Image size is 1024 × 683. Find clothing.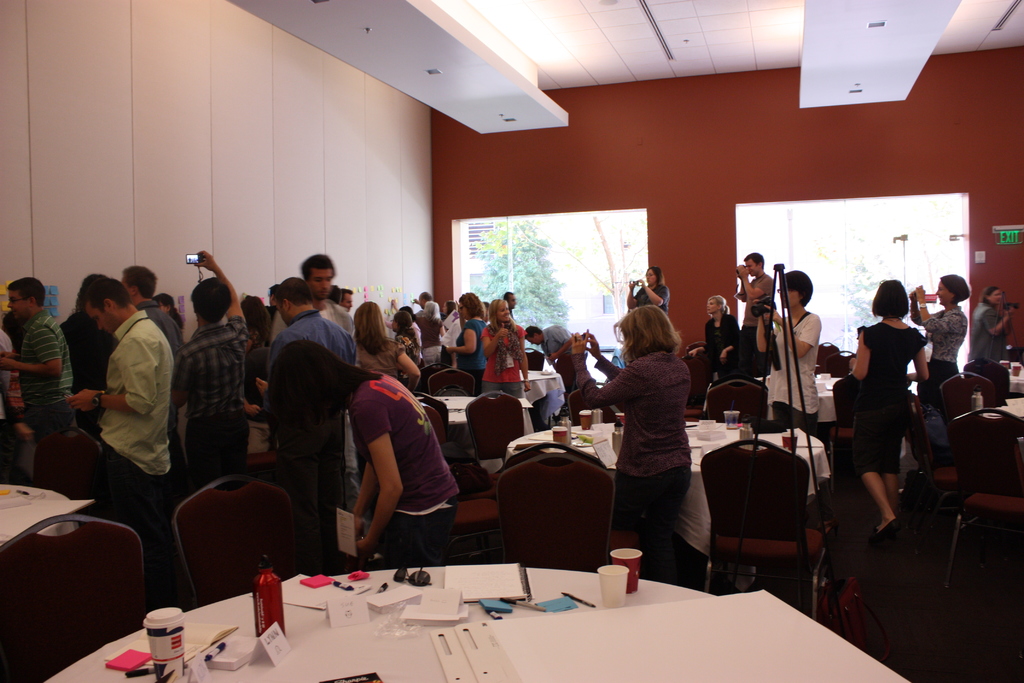
(920,304,964,404).
